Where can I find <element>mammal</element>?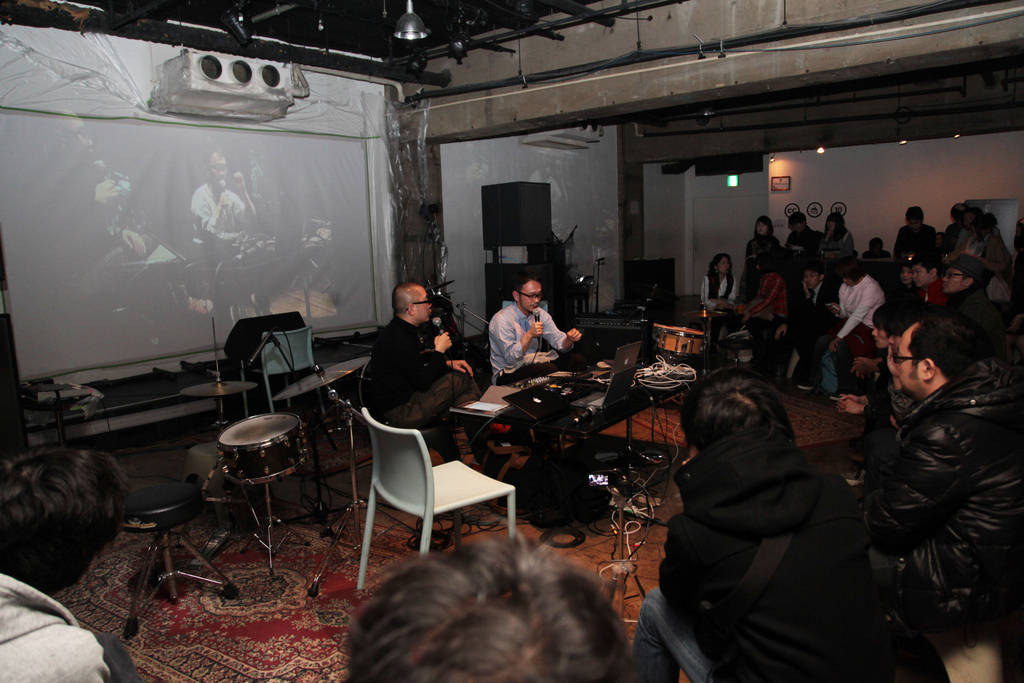
You can find it at pyautogui.locateOnScreen(893, 258, 917, 300).
